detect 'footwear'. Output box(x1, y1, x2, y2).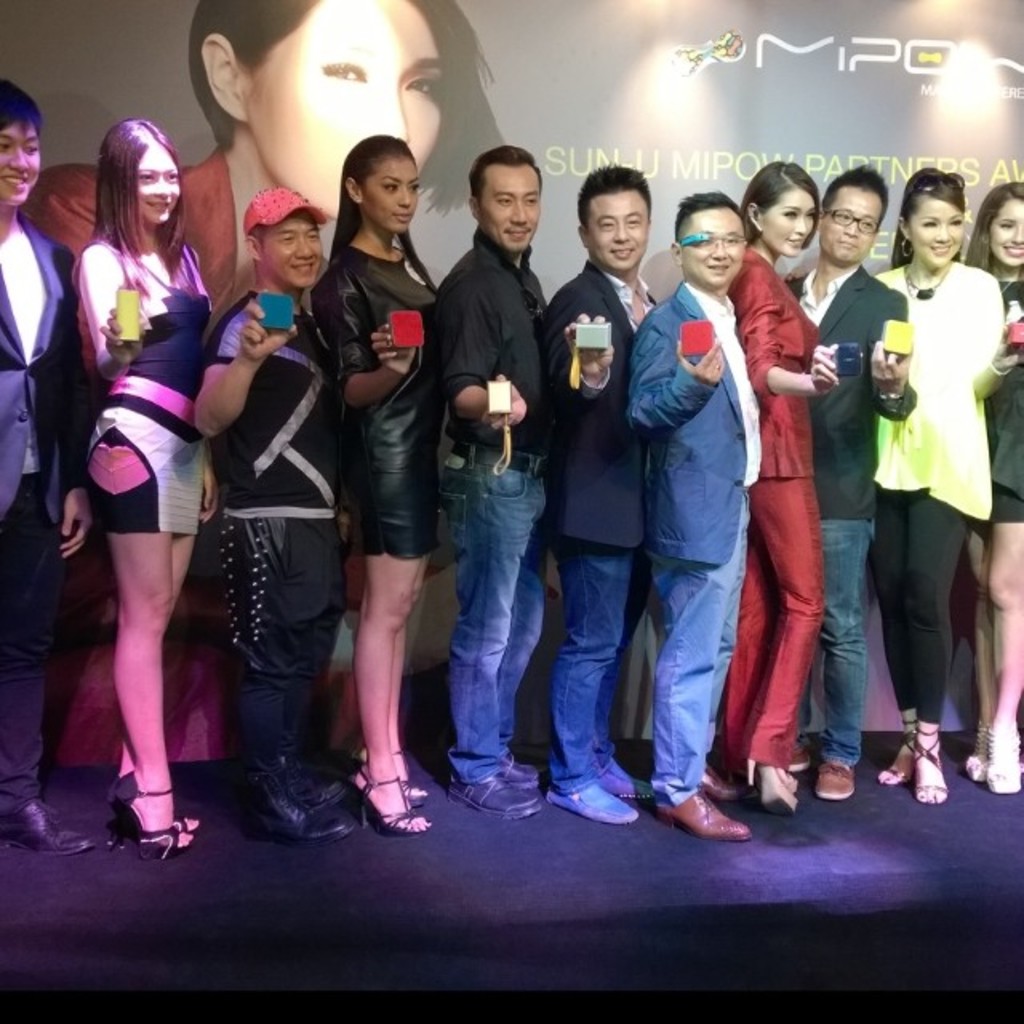
box(910, 712, 949, 802).
